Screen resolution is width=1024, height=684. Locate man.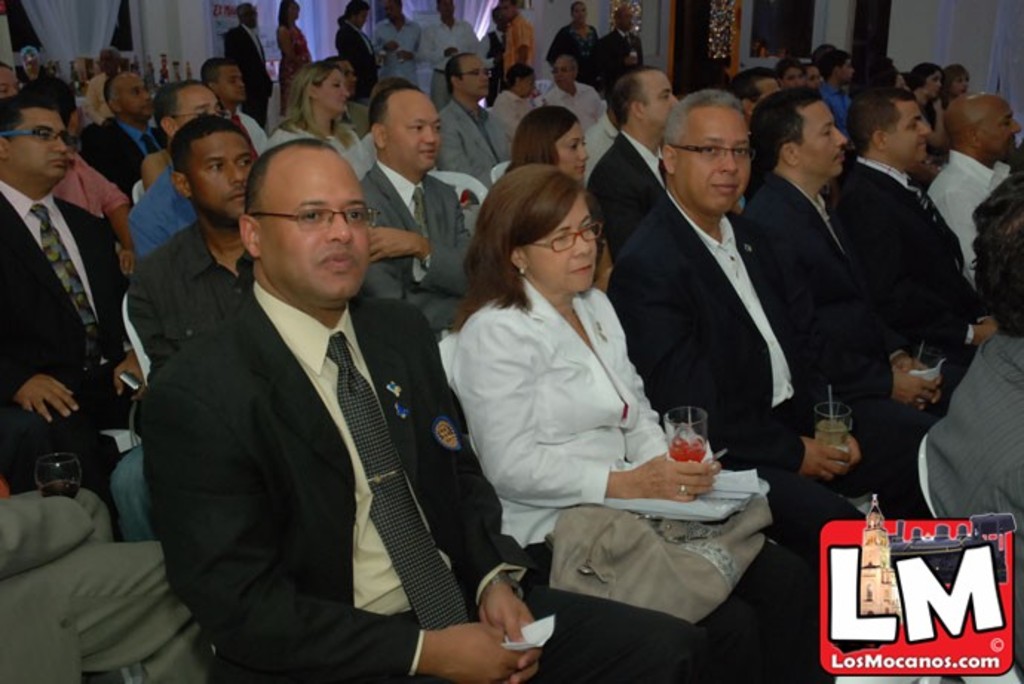
[496,0,539,73].
